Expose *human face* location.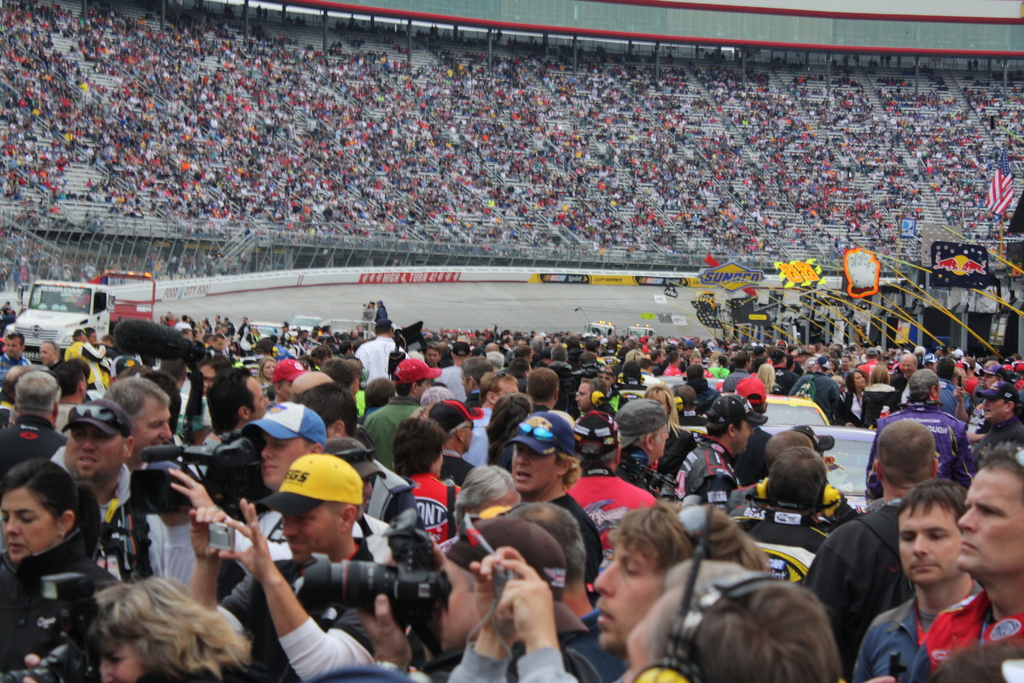
Exposed at bbox(655, 425, 668, 457).
